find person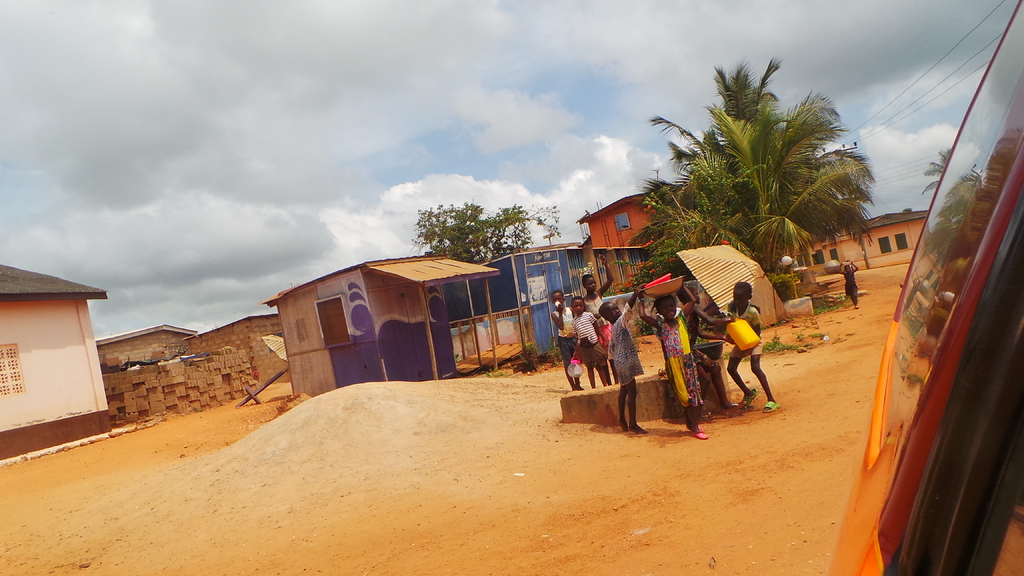
<region>554, 289, 586, 395</region>
